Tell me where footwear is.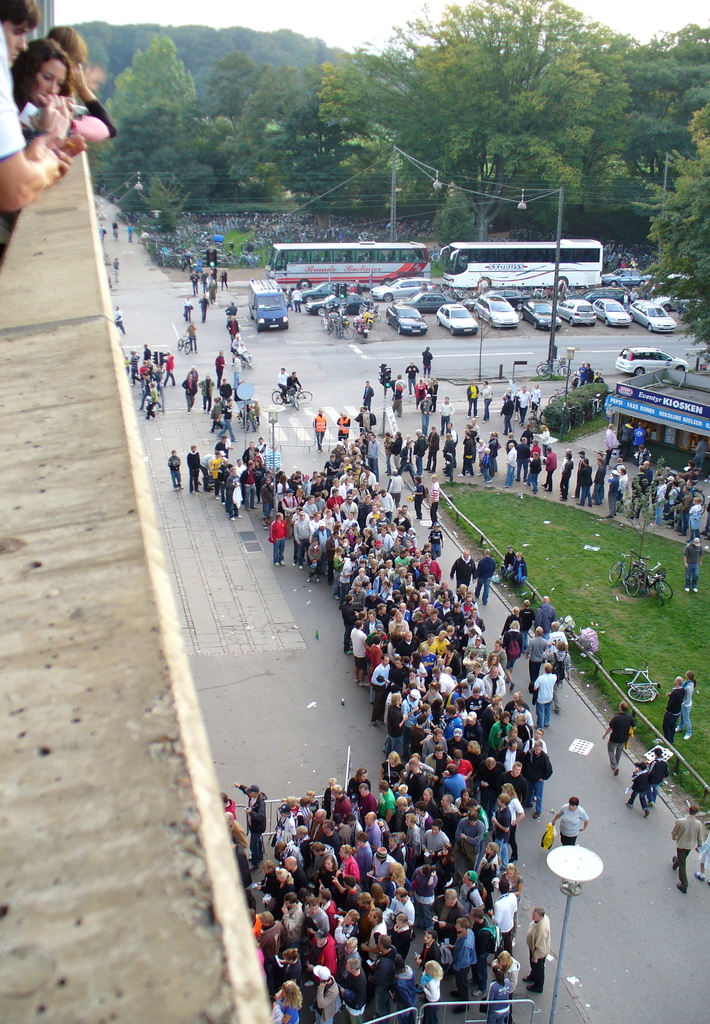
footwear is at x1=472, y1=988, x2=486, y2=995.
